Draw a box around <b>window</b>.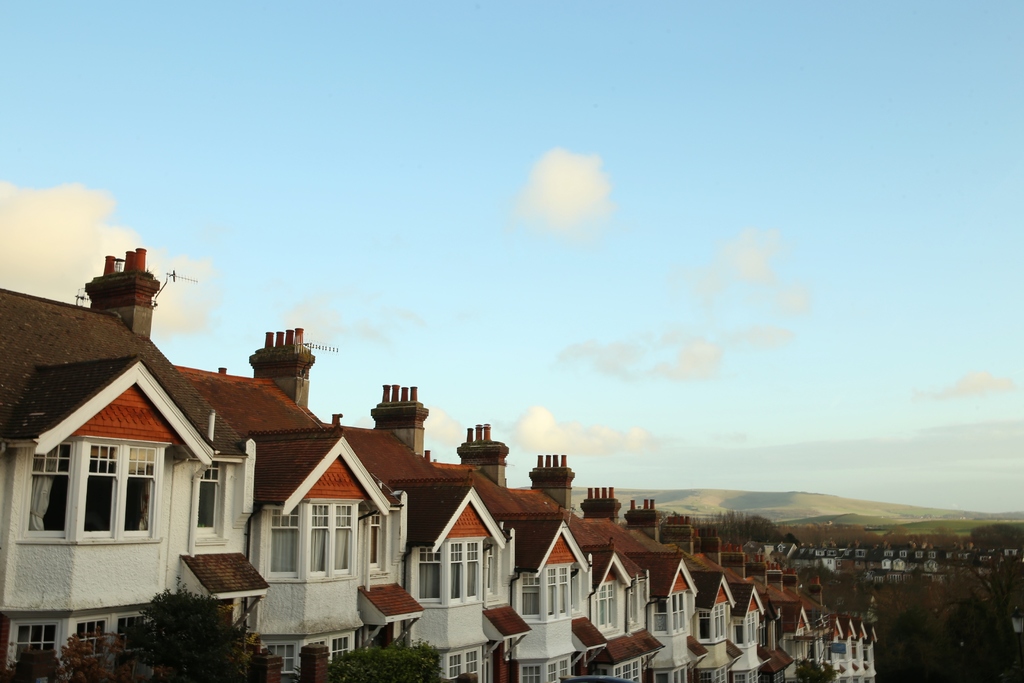
bbox=(196, 464, 218, 536).
